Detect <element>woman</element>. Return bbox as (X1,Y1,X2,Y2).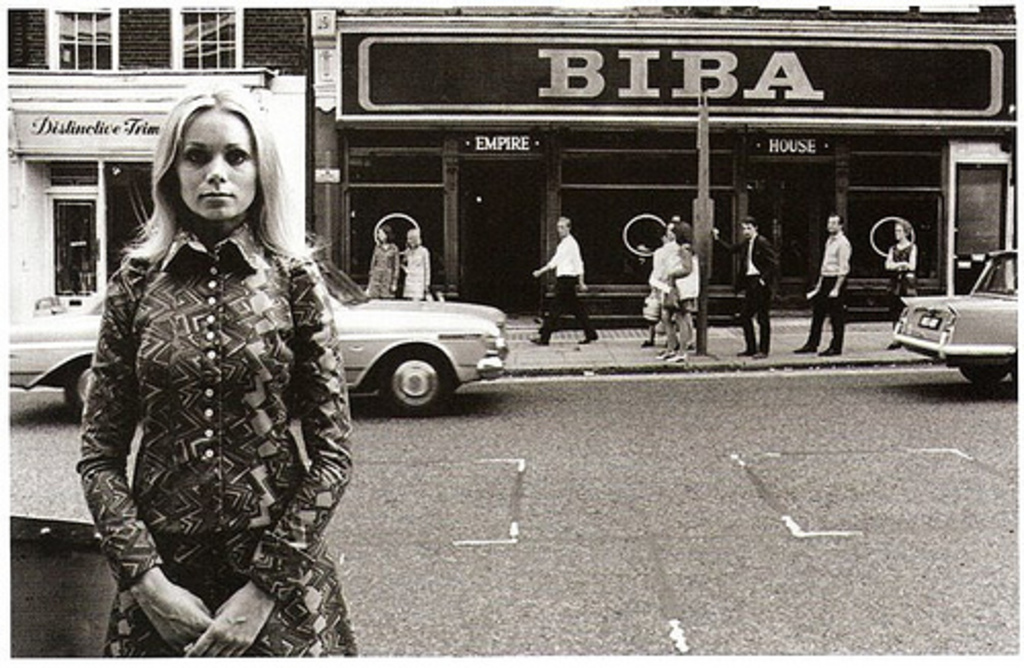
(367,221,401,295).
